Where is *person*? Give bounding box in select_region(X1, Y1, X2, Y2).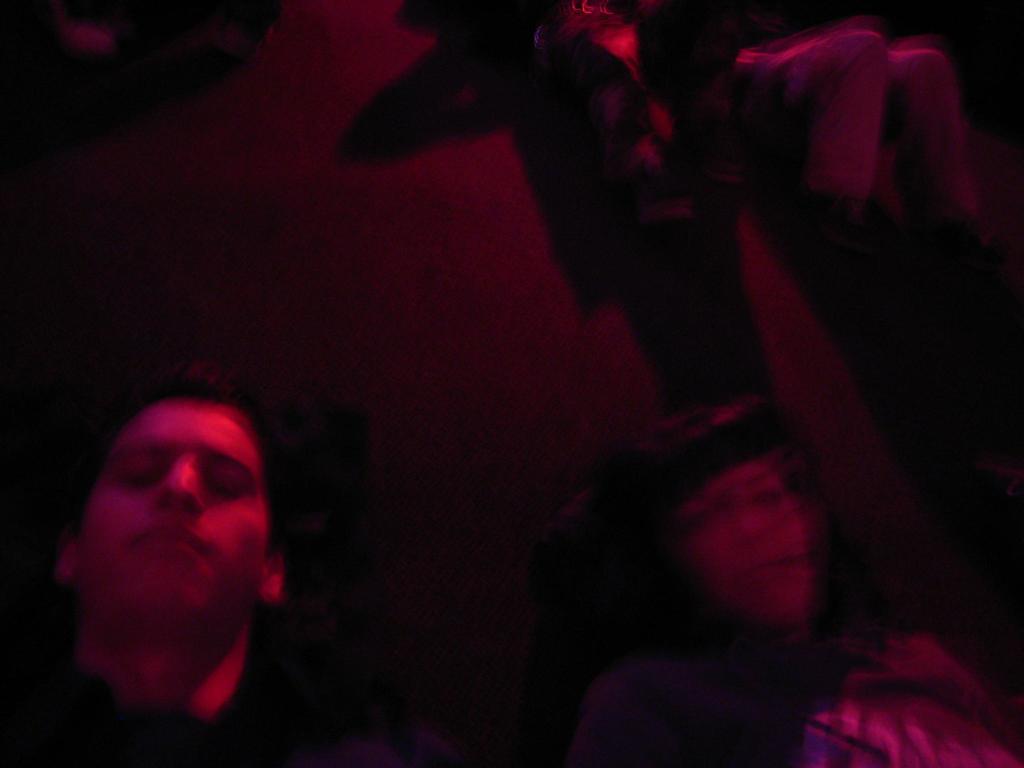
select_region(1, 362, 393, 767).
